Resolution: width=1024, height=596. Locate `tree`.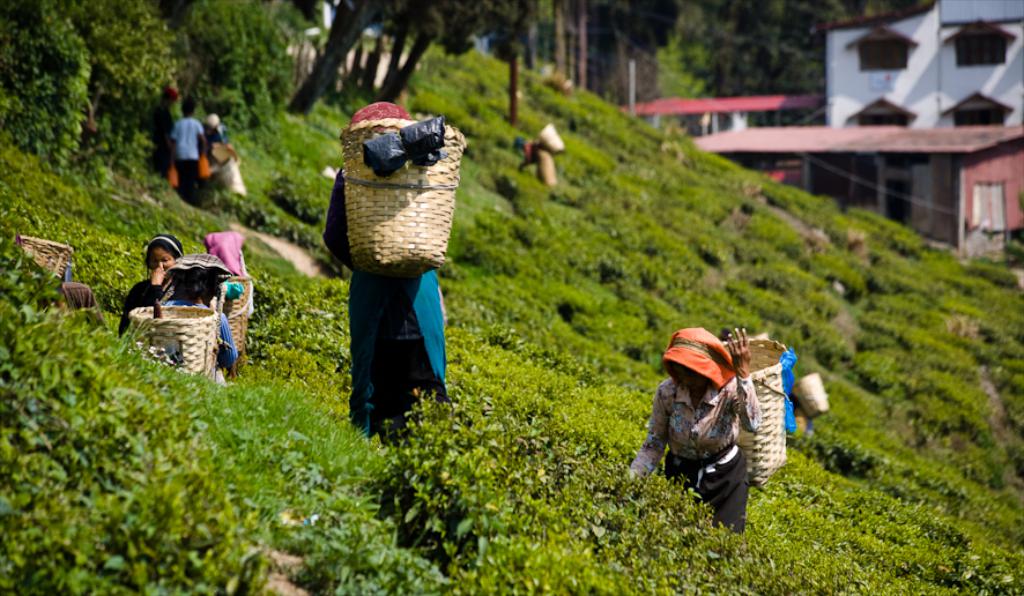
[277,0,407,111].
